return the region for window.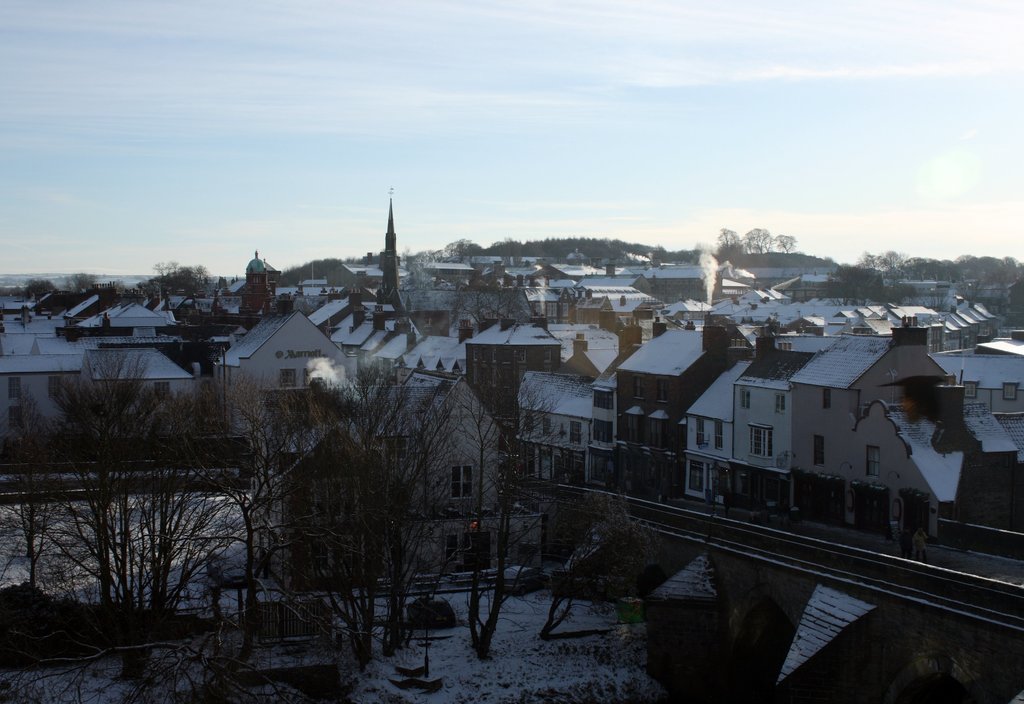
pyautogui.locateOnScreen(626, 414, 639, 443).
